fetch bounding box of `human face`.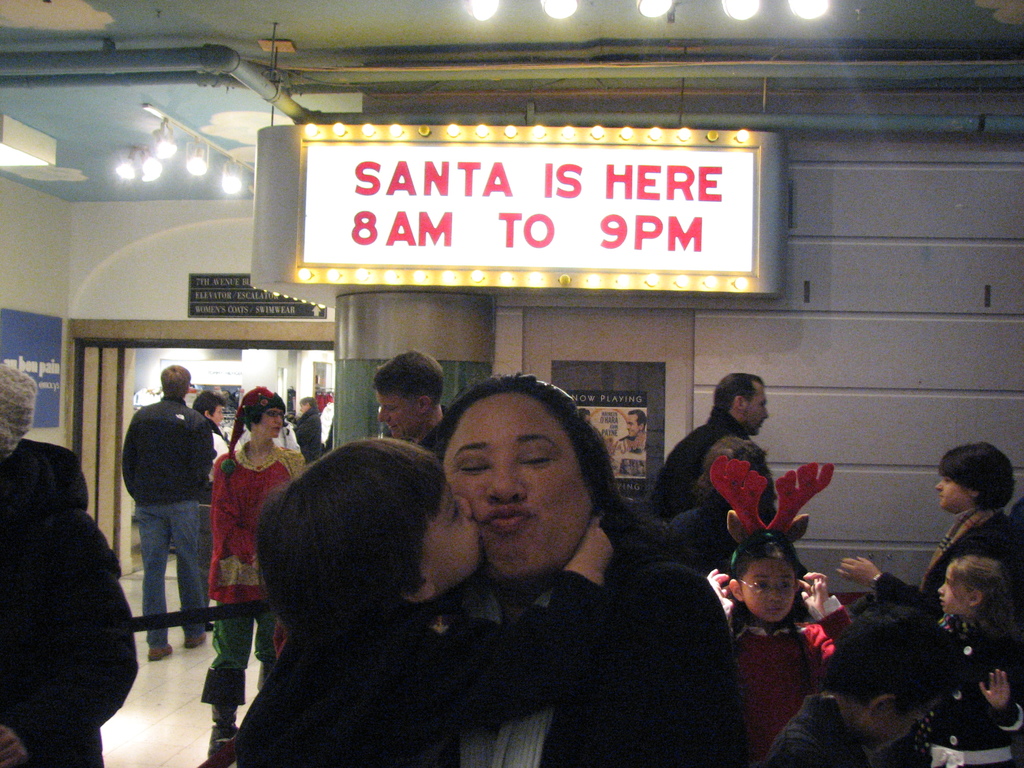
Bbox: box=[433, 387, 599, 580].
